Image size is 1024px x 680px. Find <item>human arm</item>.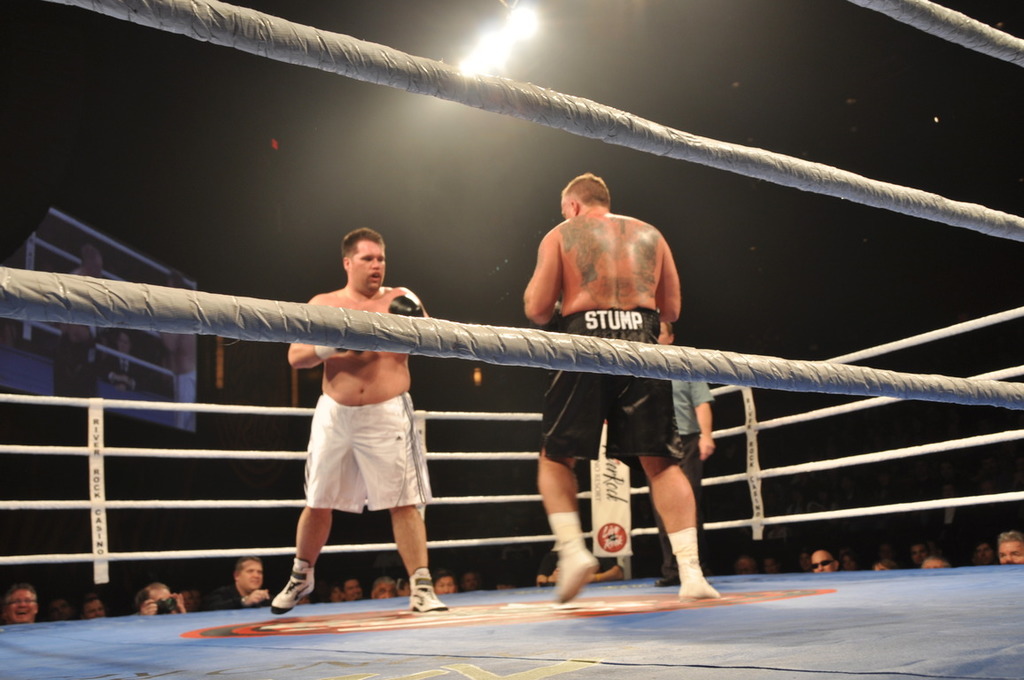
390,281,435,340.
